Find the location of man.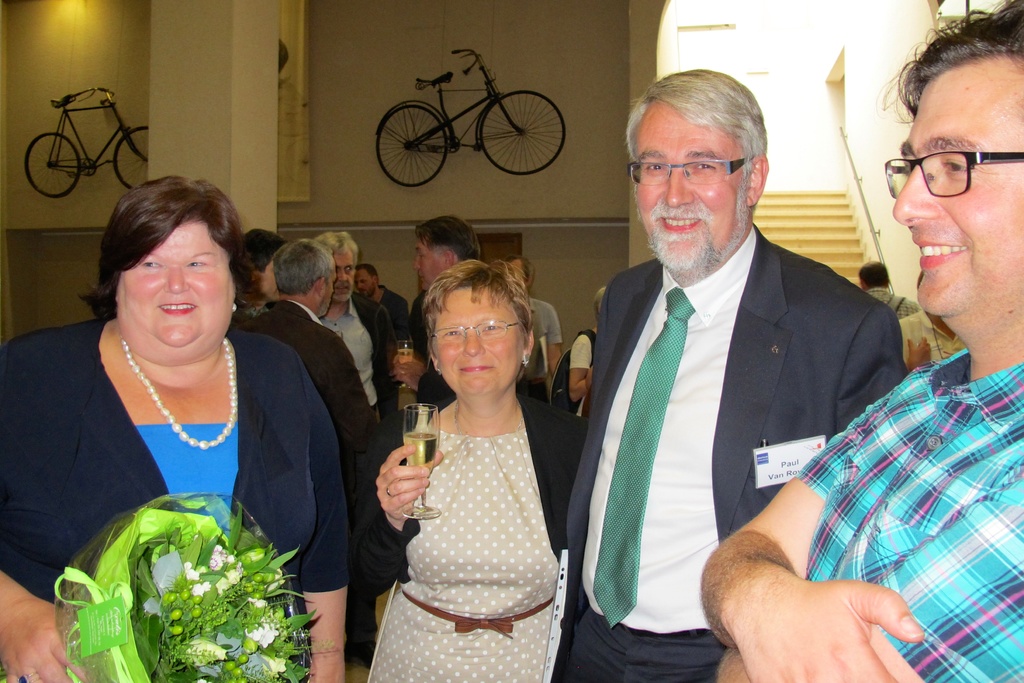
Location: region(242, 239, 374, 678).
